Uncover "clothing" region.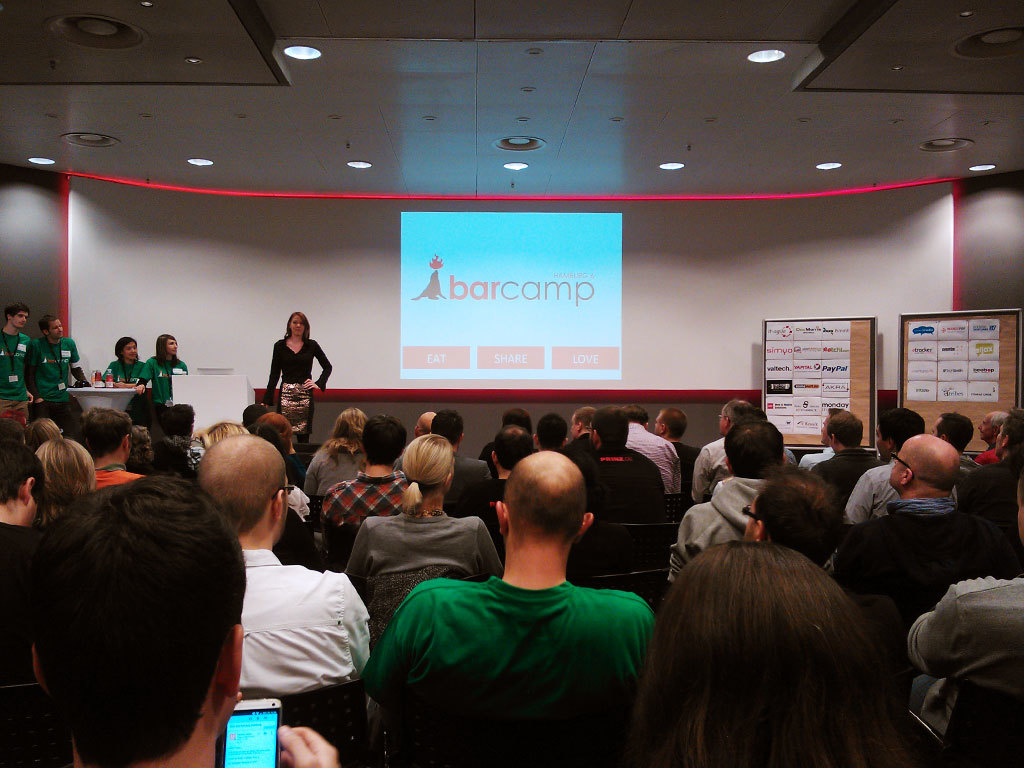
Uncovered: detection(101, 353, 143, 387).
